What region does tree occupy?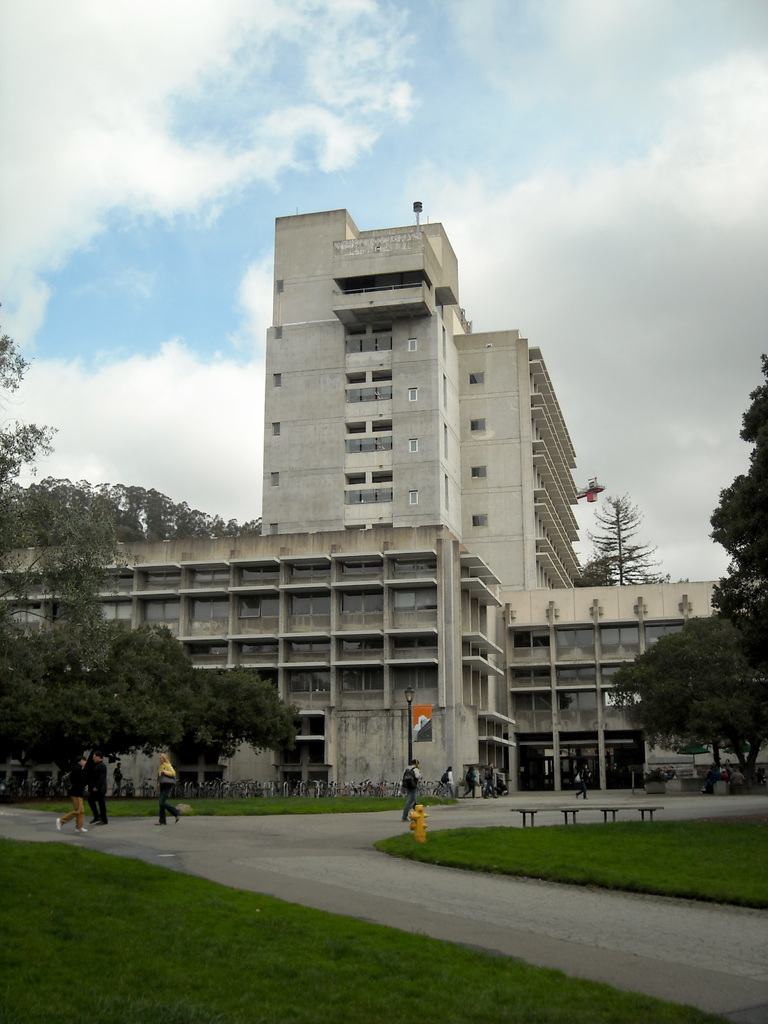
[x1=60, y1=659, x2=303, y2=796].
